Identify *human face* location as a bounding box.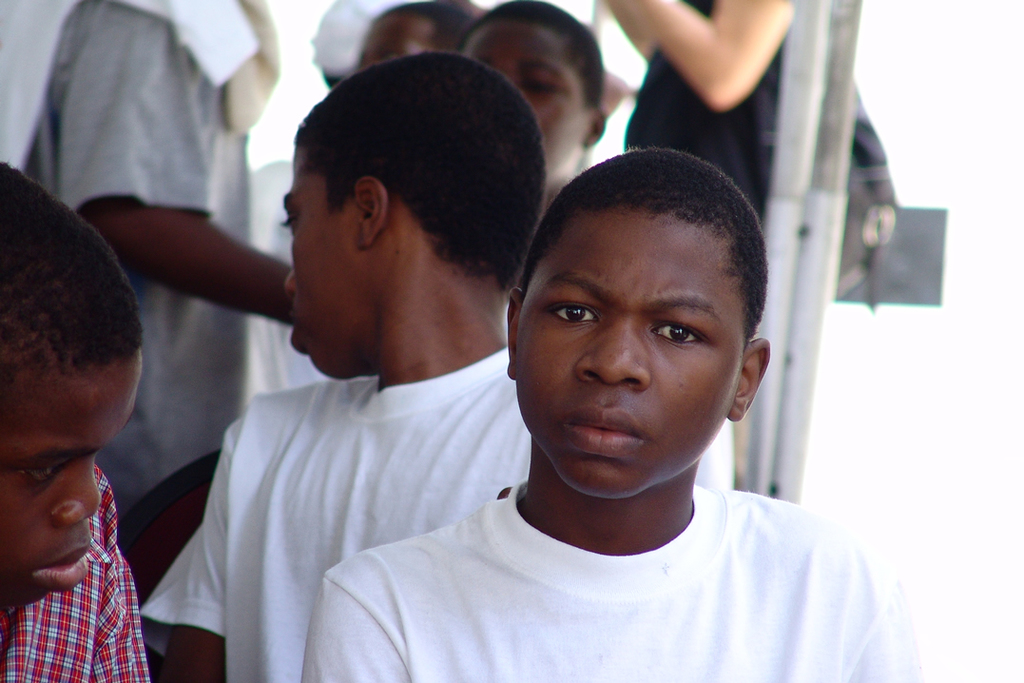
l=455, t=21, r=589, b=191.
